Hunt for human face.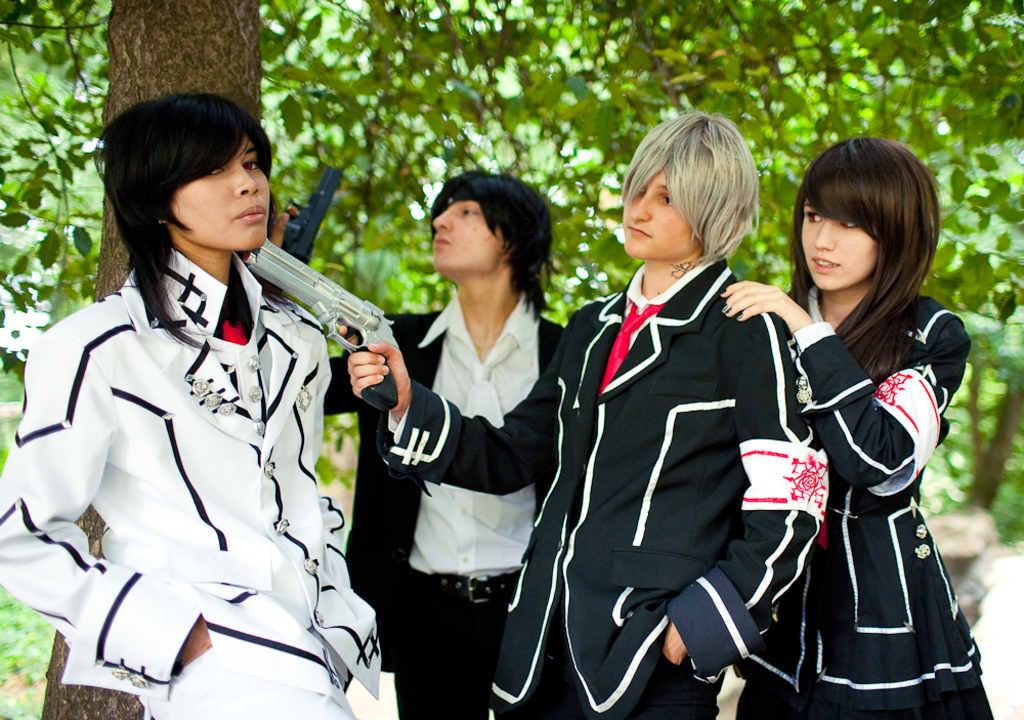
Hunted down at (802, 209, 877, 292).
